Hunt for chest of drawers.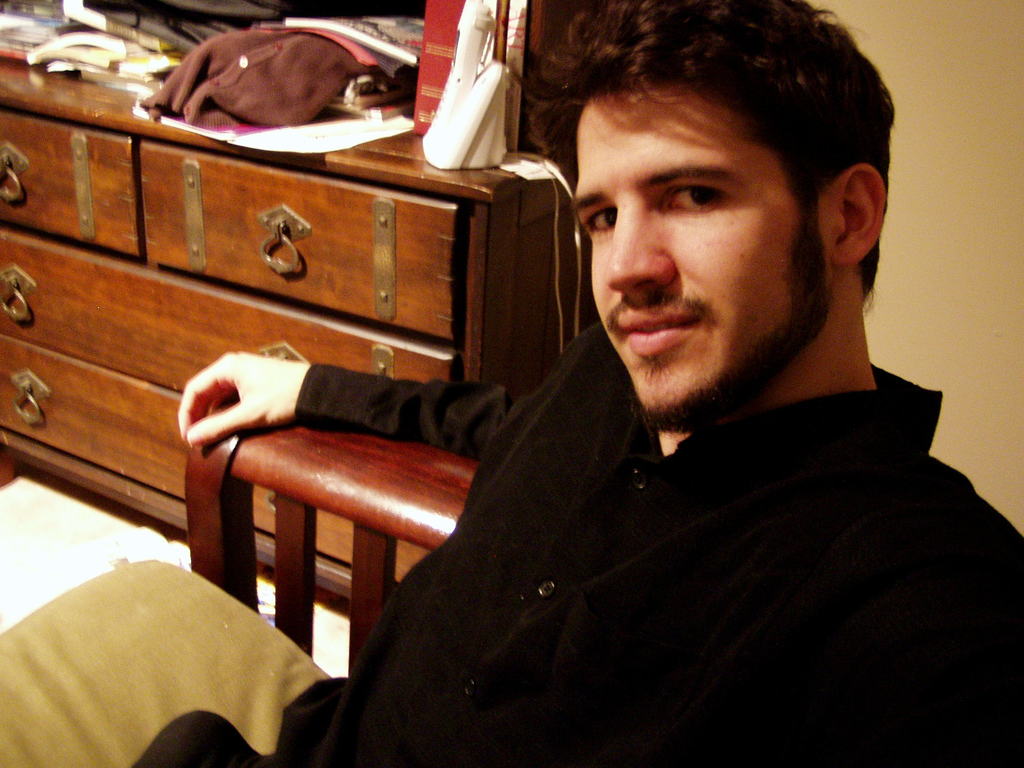
Hunted down at pyautogui.locateOnScreen(0, 58, 575, 601).
